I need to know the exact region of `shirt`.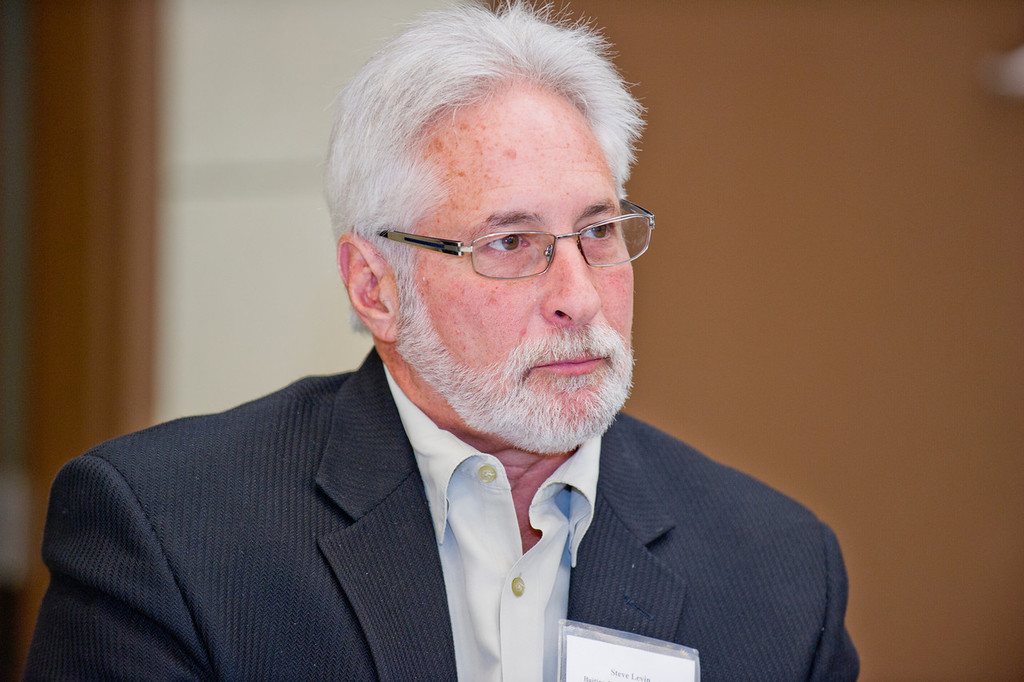
Region: <region>384, 369, 596, 679</region>.
